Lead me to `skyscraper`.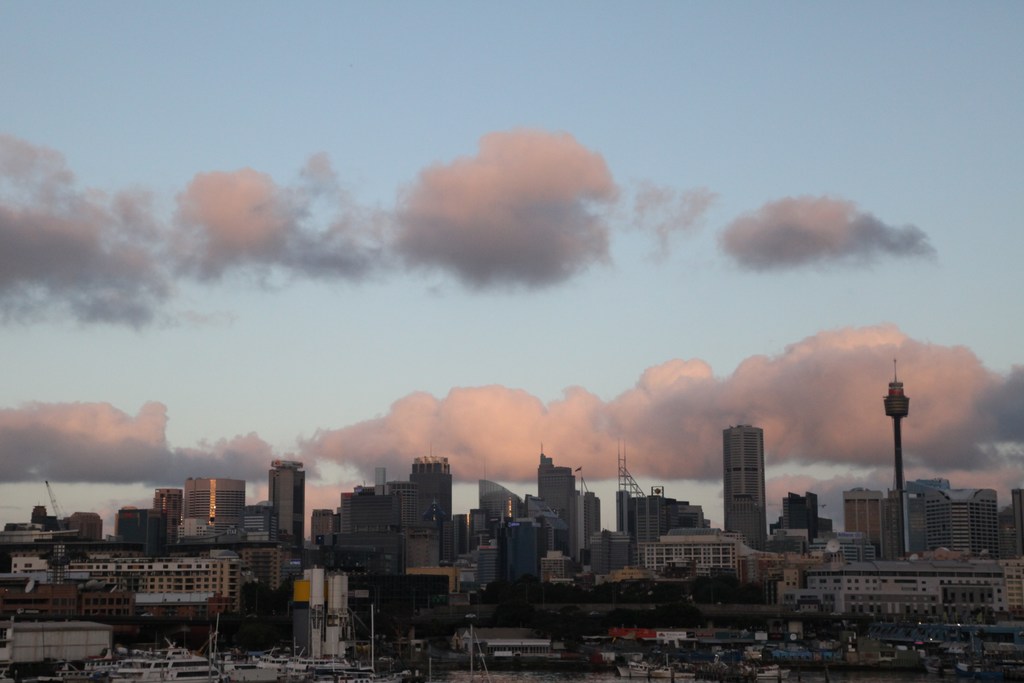
Lead to crop(719, 419, 767, 551).
